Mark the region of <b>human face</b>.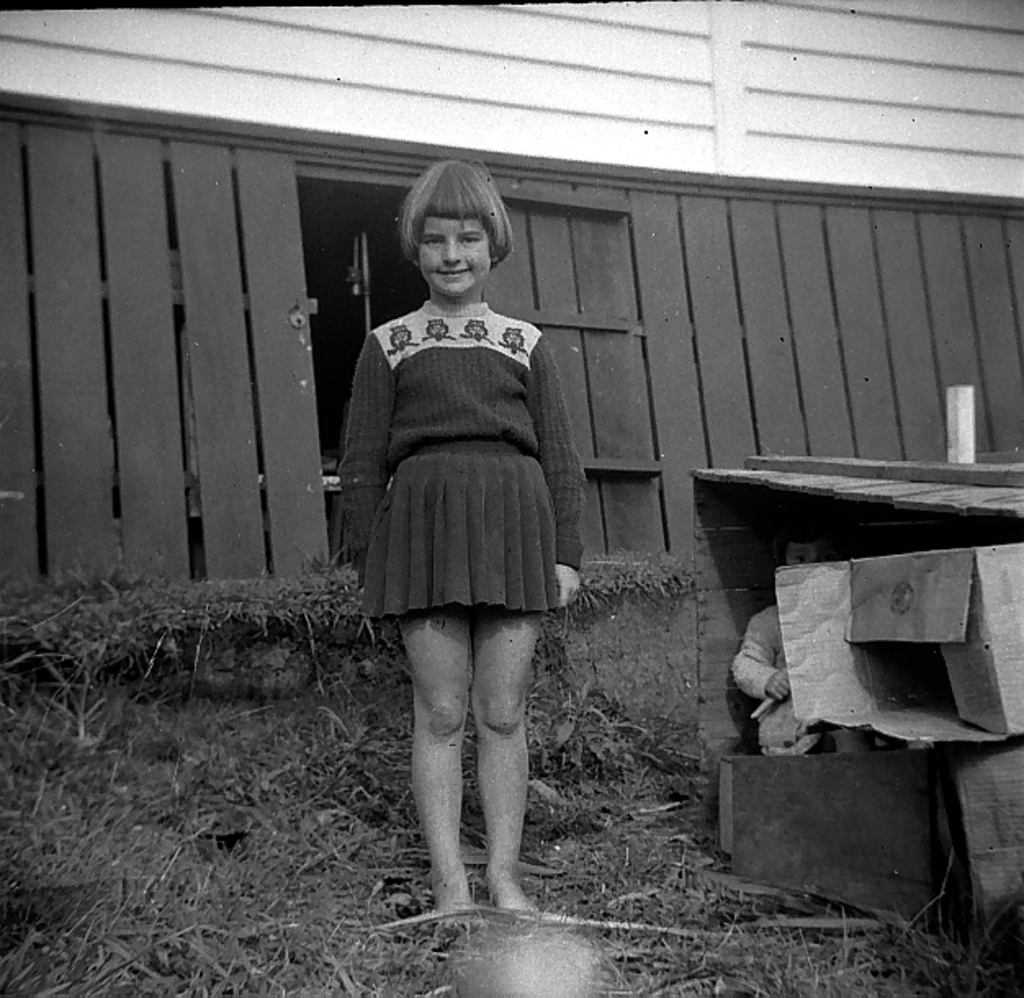
Region: [left=419, top=218, right=492, bottom=293].
